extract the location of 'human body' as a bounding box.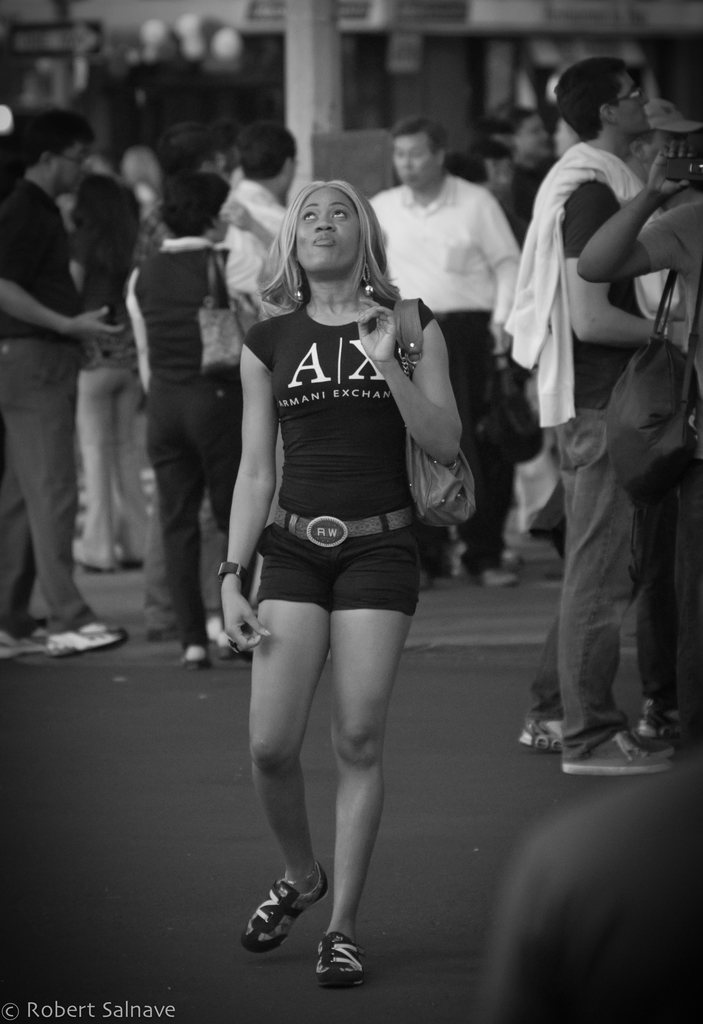
bbox=[451, 100, 496, 194].
